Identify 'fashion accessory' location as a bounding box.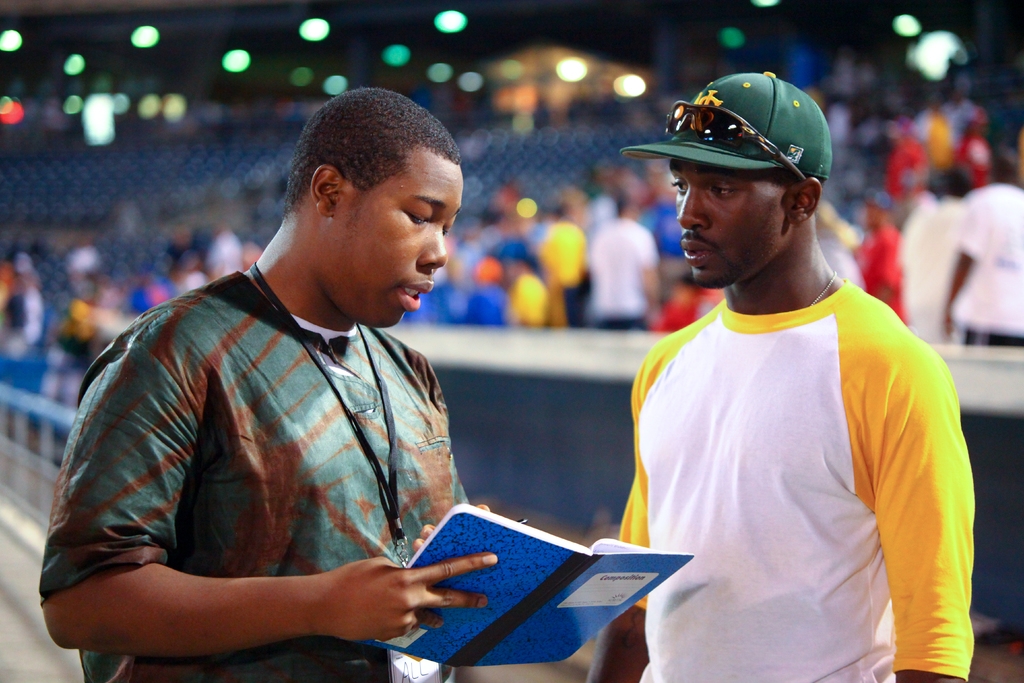
{"x1": 619, "y1": 67, "x2": 834, "y2": 181}.
